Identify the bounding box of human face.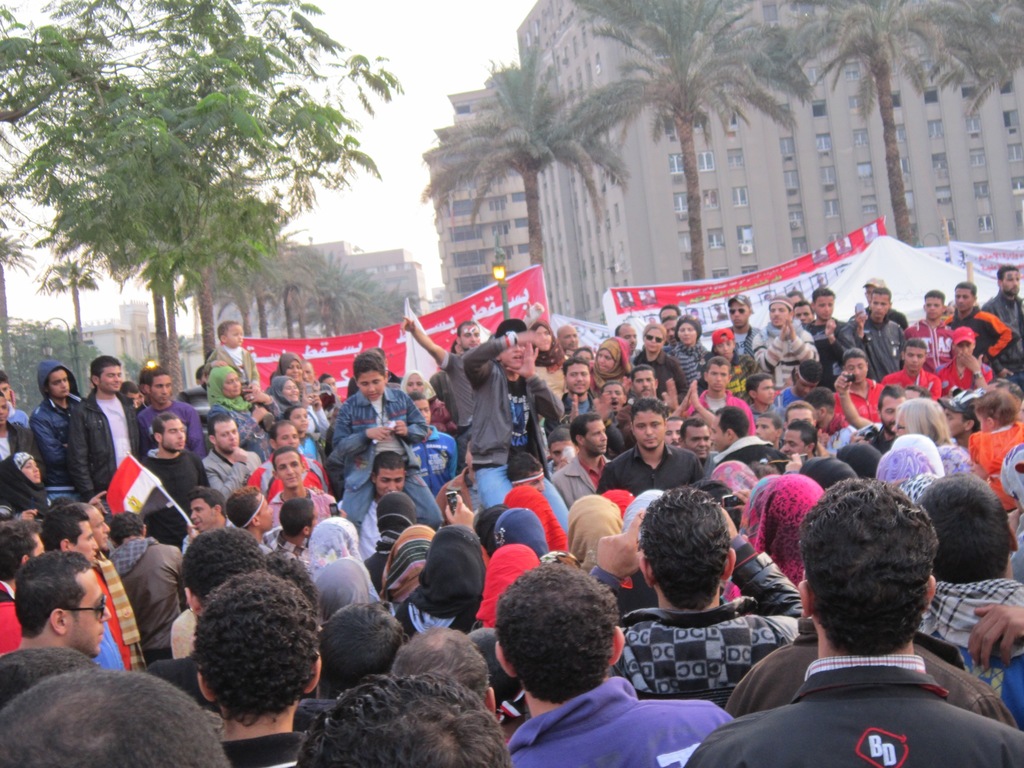
bbox=[550, 440, 574, 464].
